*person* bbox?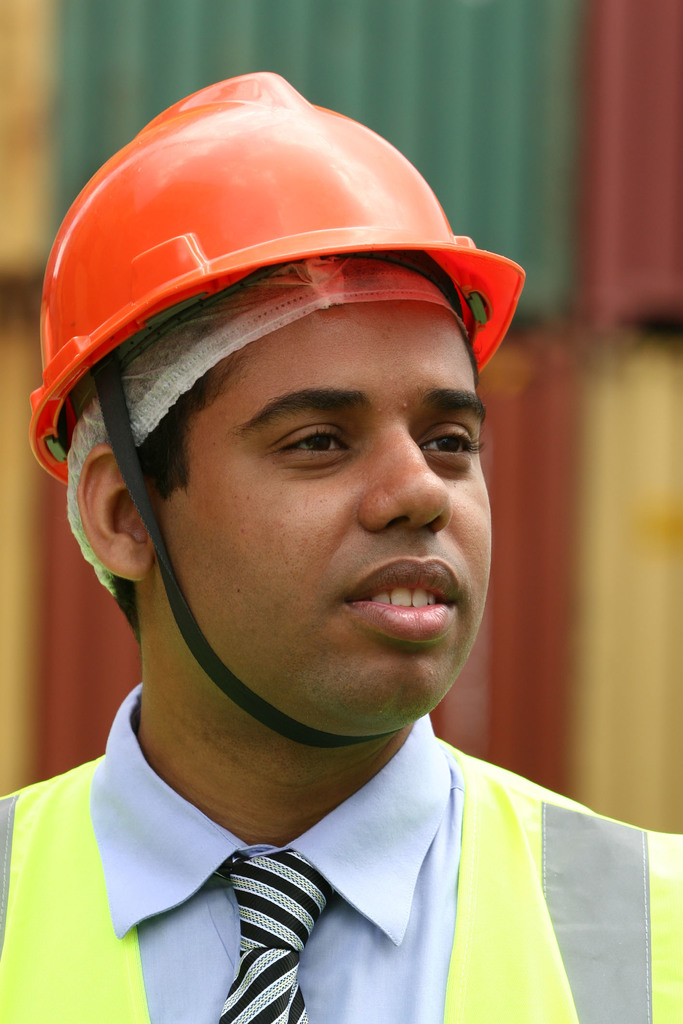
[0, 124, 682, 1023]
